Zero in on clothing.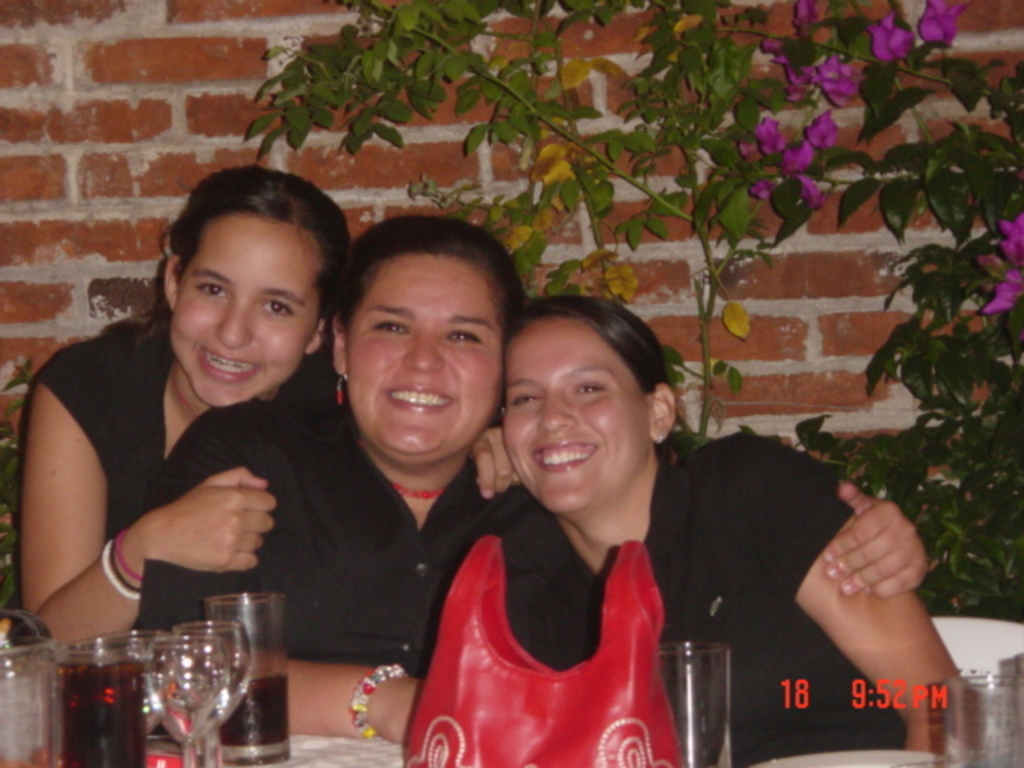
Zeroed in: (left=480, top=434, right=966, bottom=766).
